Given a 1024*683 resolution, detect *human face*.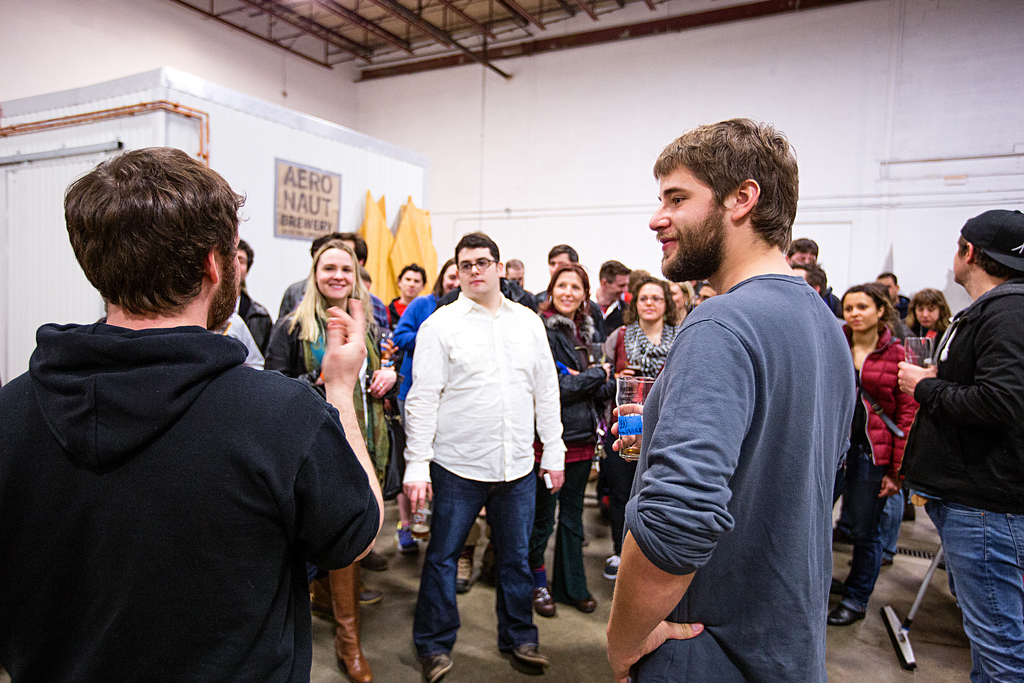
left=456, top=247, right=495, bottom=294.
